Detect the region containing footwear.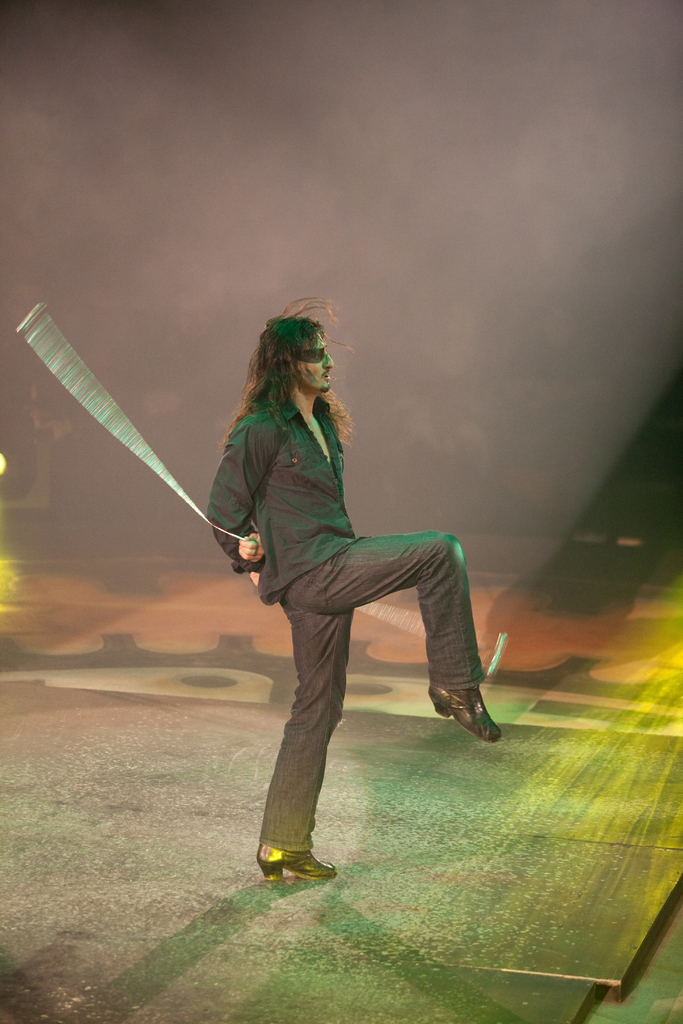
<bbox>255, 829, 337, 890</bbox>.
